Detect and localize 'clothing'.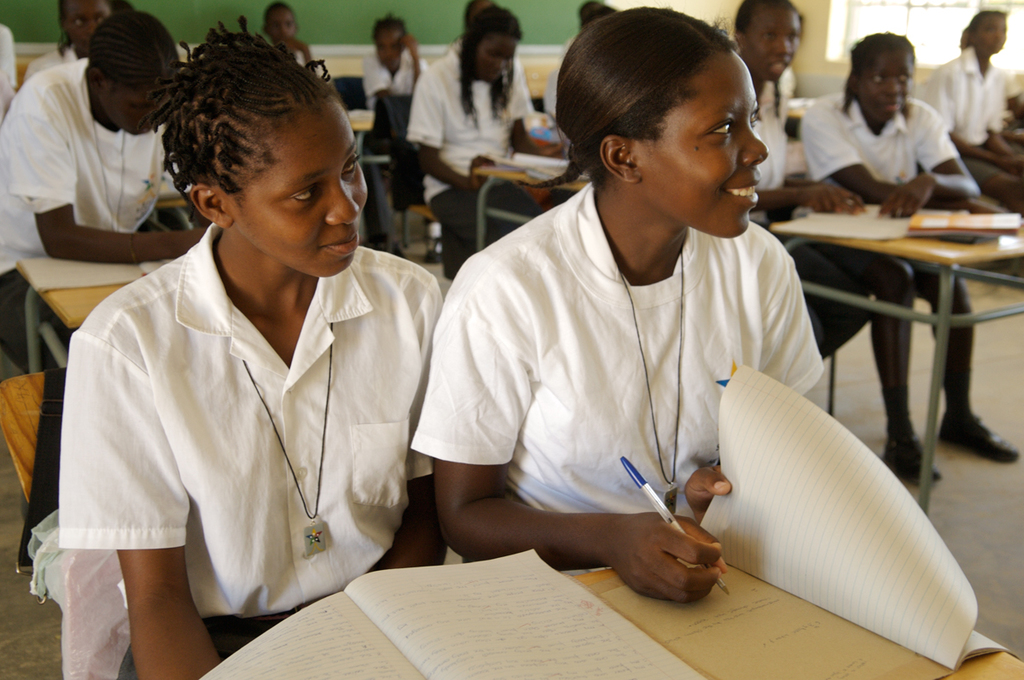
Localized at box=[0, 58, 200, 561].
